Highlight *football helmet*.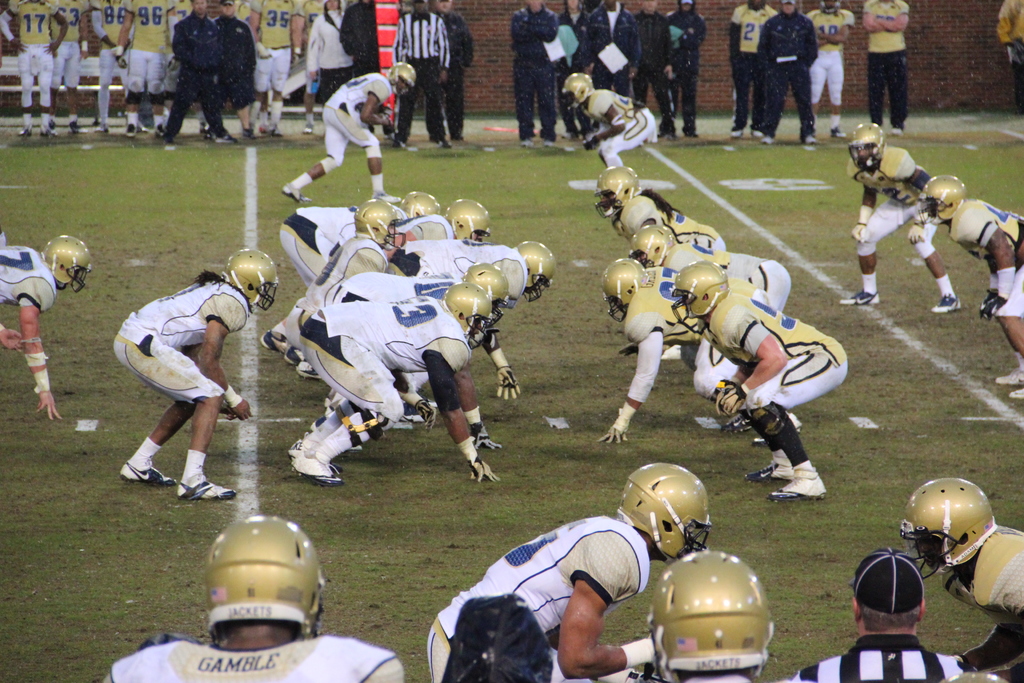
Highlighted region: (left=628, top=223, right=672, bottom=272).
